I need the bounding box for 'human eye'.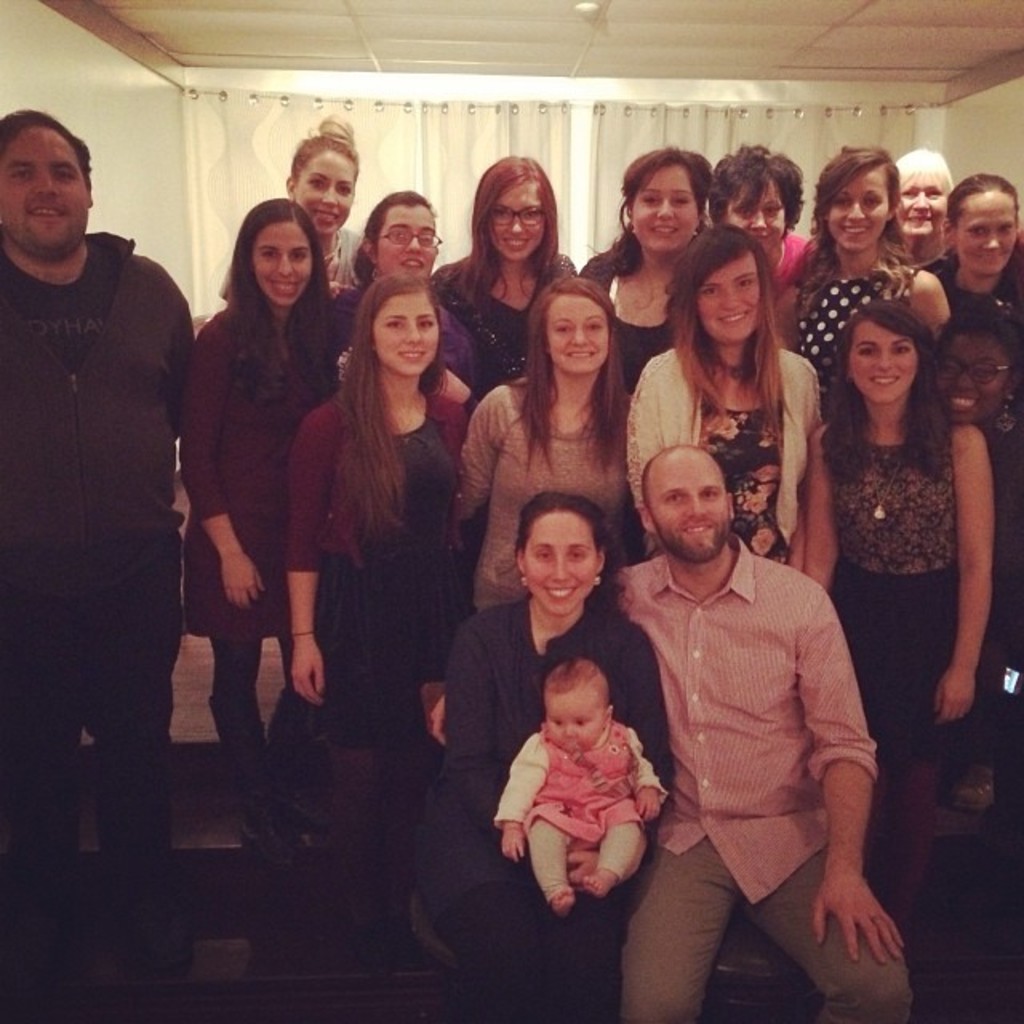
Here it is: (290,248,310,262).
